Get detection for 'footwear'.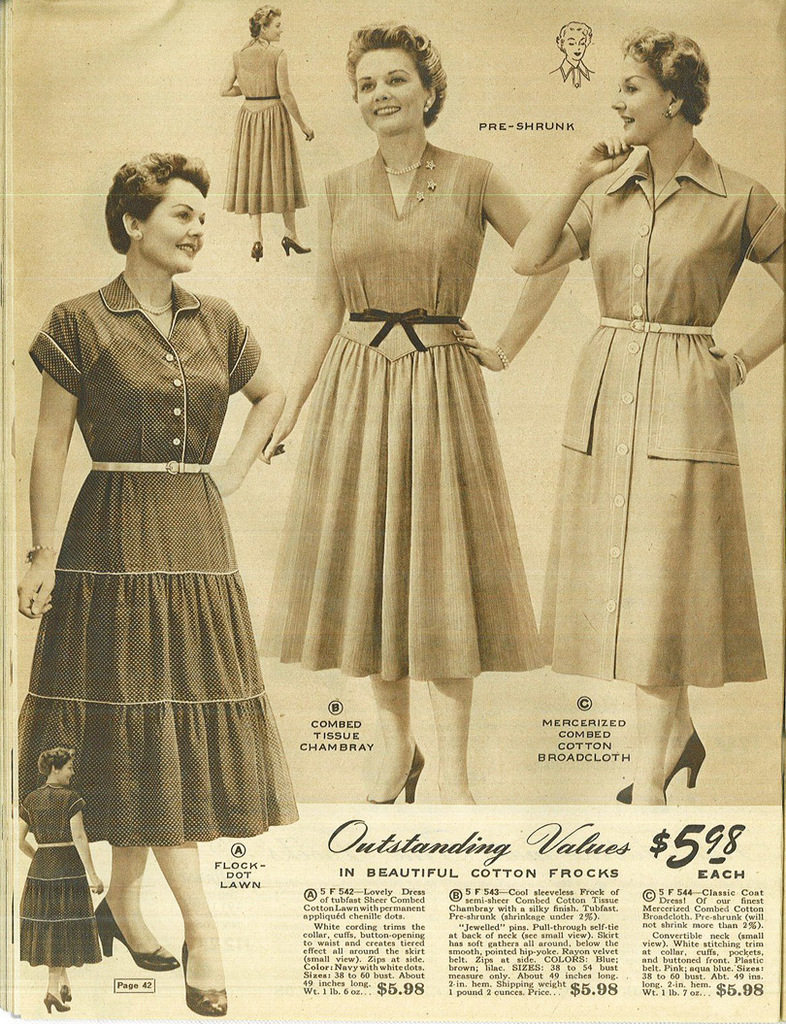
Detection: 279:234:322:260.
